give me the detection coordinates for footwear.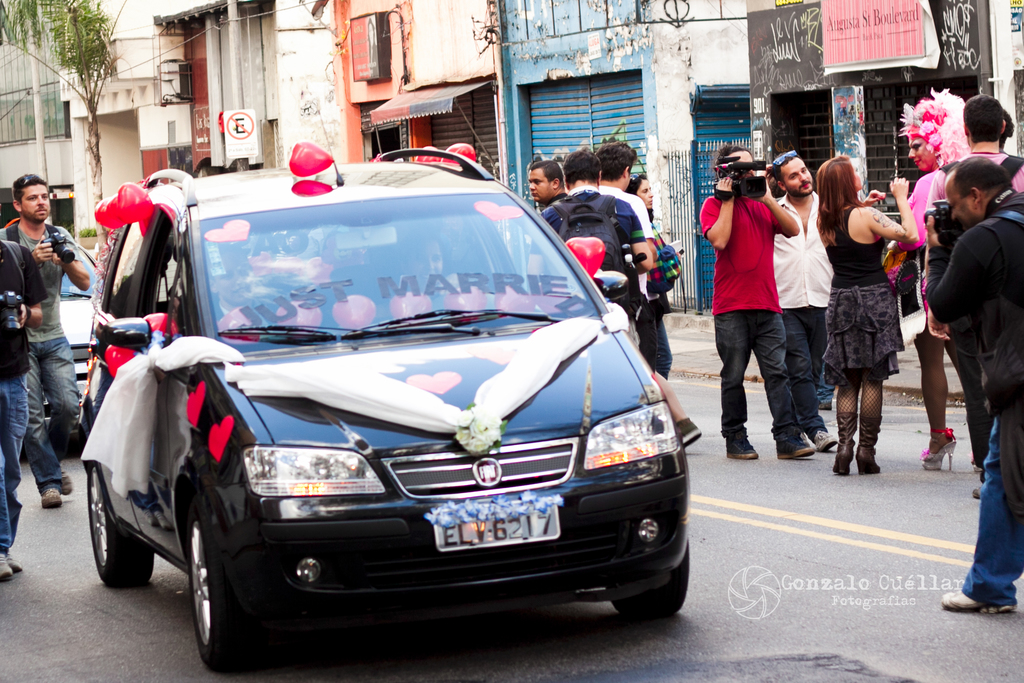
BBox(922, 430, 962, 472).
